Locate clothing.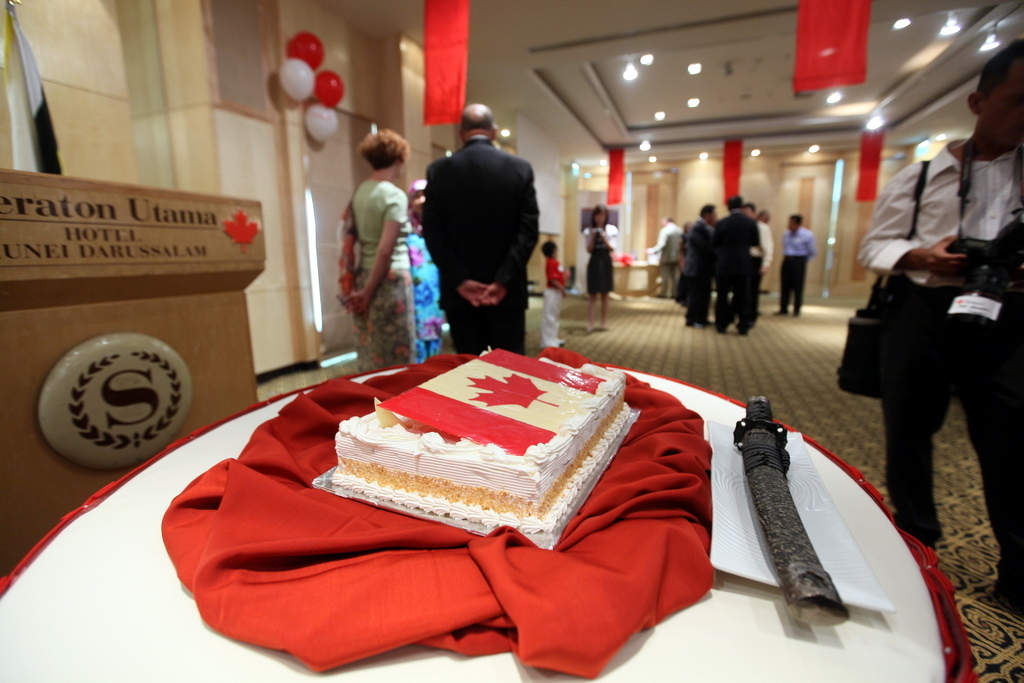
Bounding box: locate(647, 217, 687, 308).
